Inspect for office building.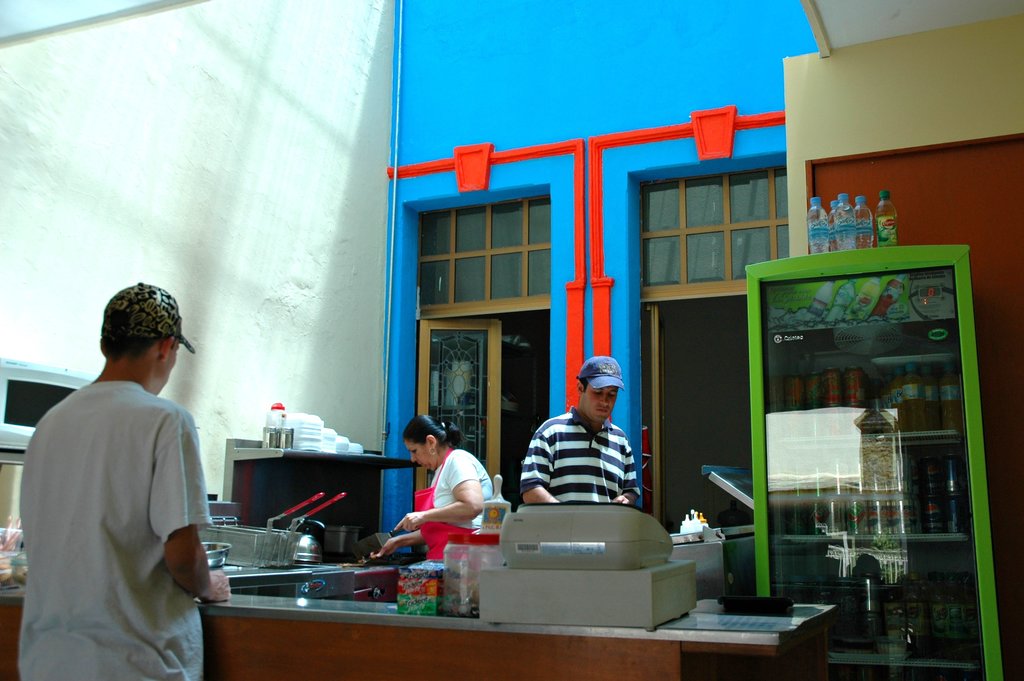
Inspection: bbox=(40, 68, 969, 680).
